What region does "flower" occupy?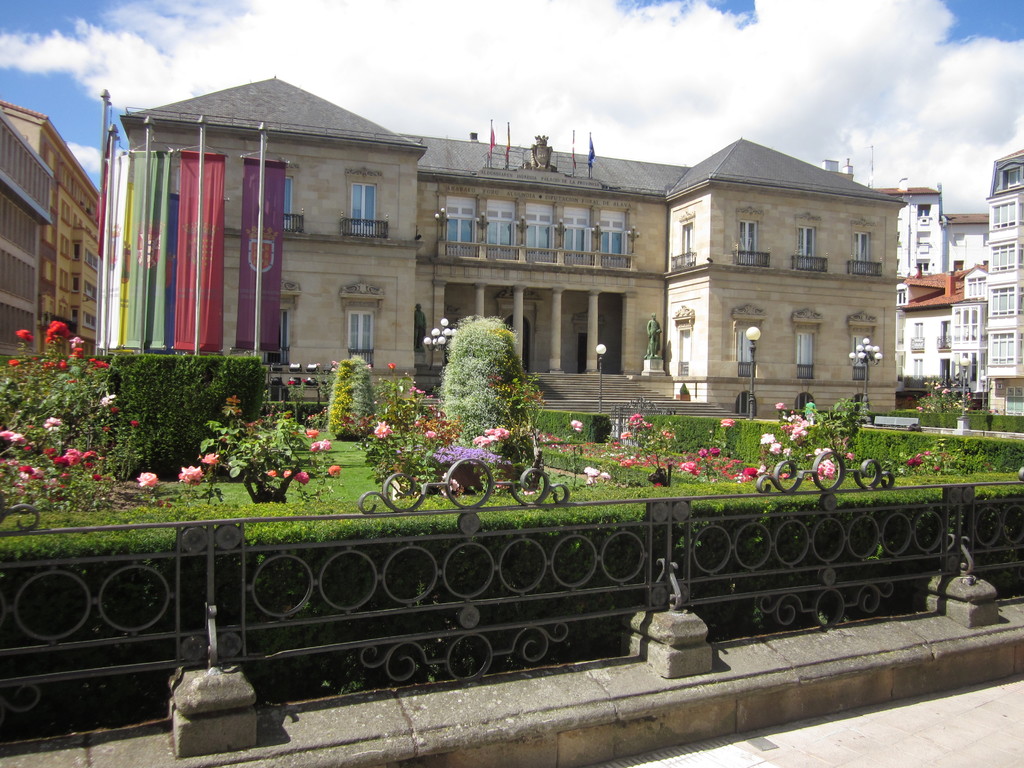
(33, 465, 41, 478).
